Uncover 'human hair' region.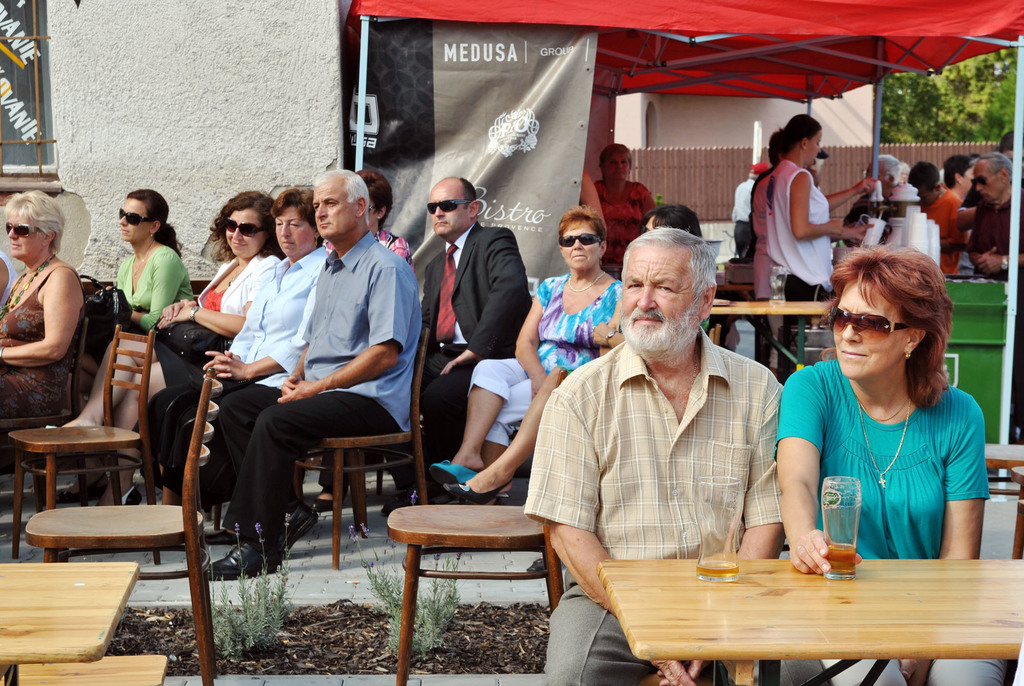
Uncovered: [270, 188, 320, 233].
